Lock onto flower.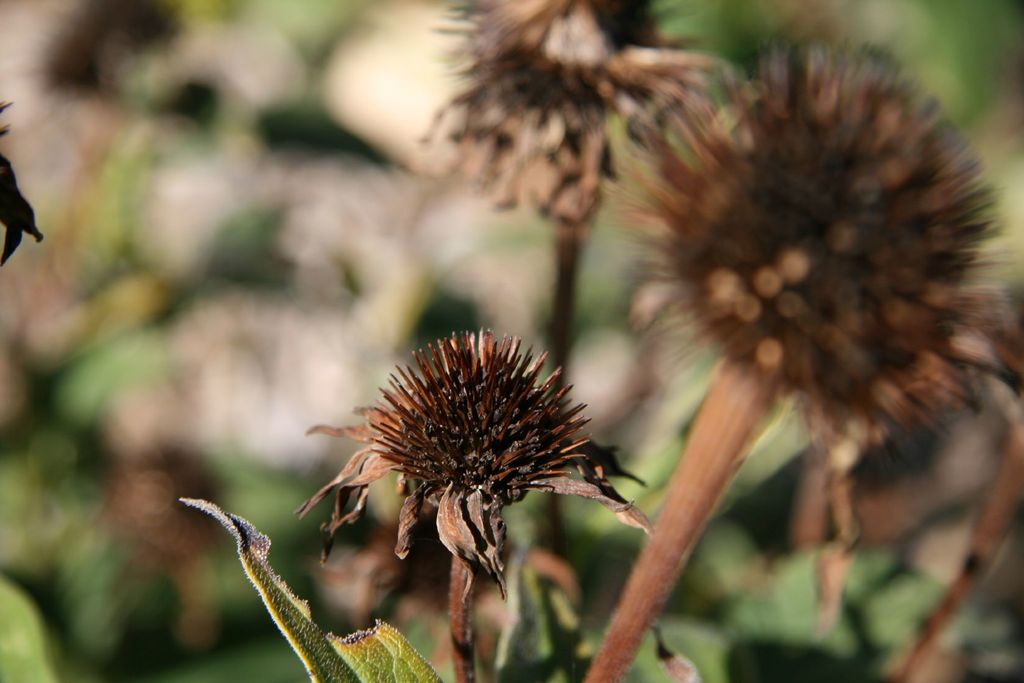
Locked: l=608, t=11, r=1005, b=581.
